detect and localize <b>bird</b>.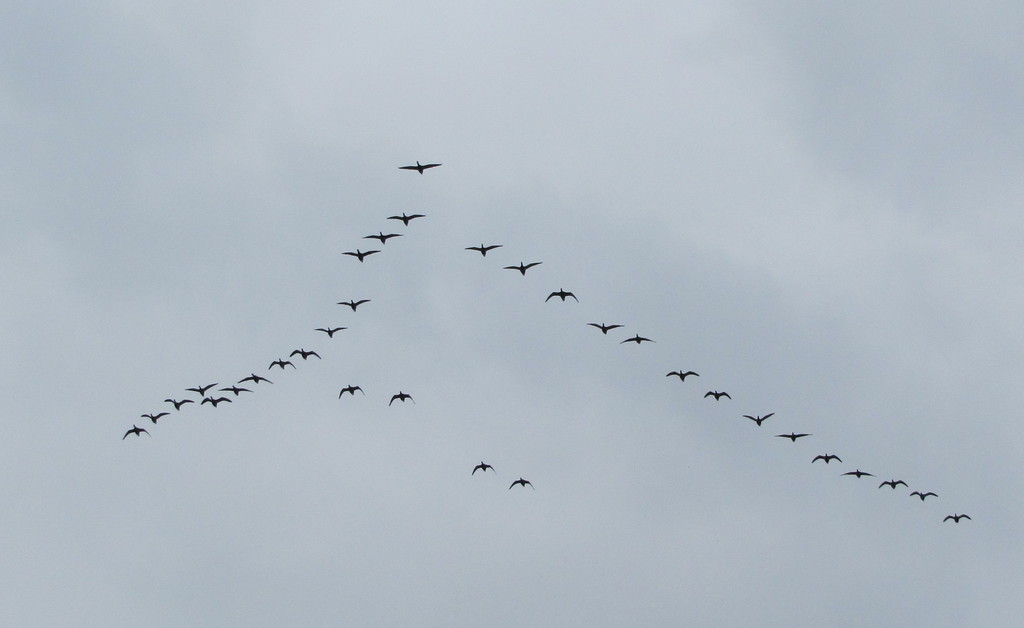
Localized at <box>584,319,626,335</box>.
